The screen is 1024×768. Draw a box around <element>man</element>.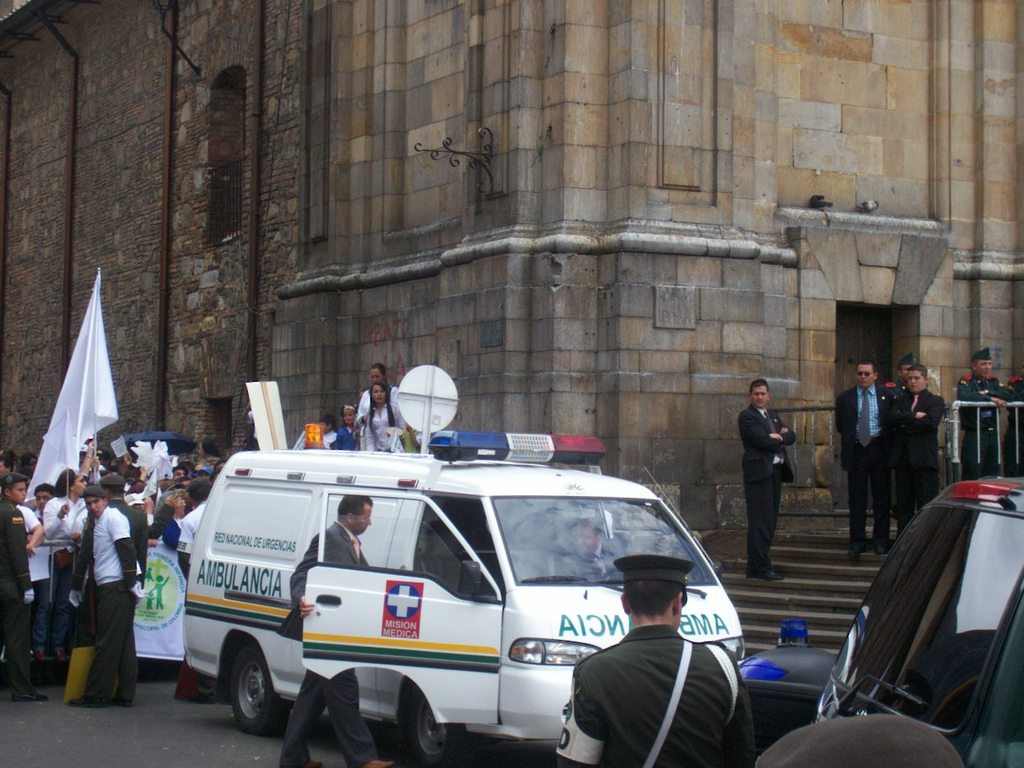
<box>279,471,384,767</box>.
